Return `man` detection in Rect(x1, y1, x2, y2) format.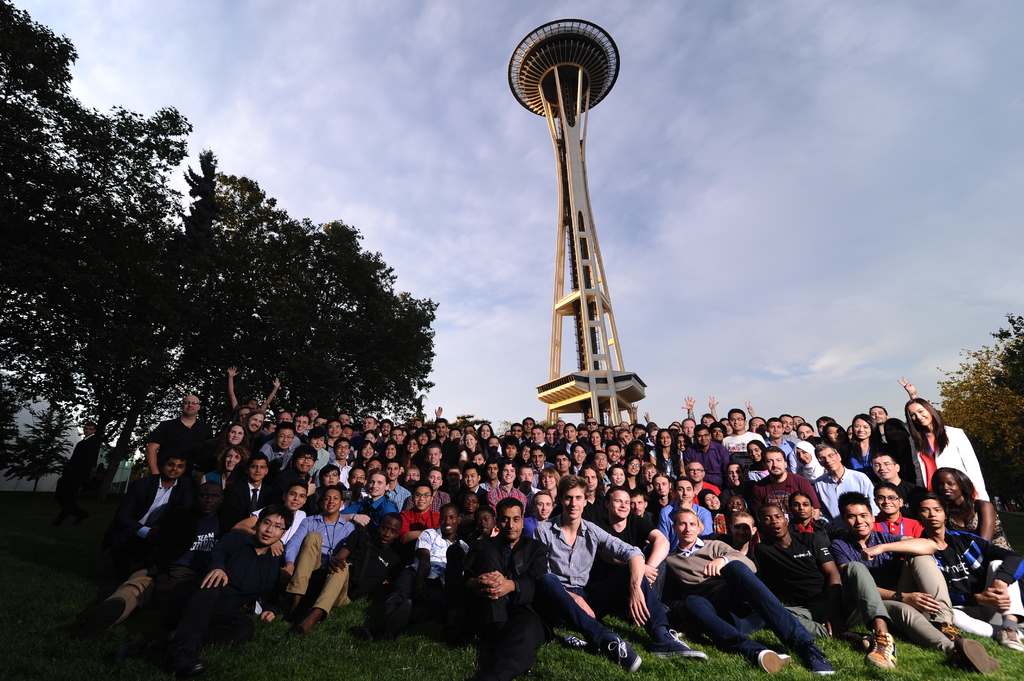
Rect(356, 464, 383, 502).
